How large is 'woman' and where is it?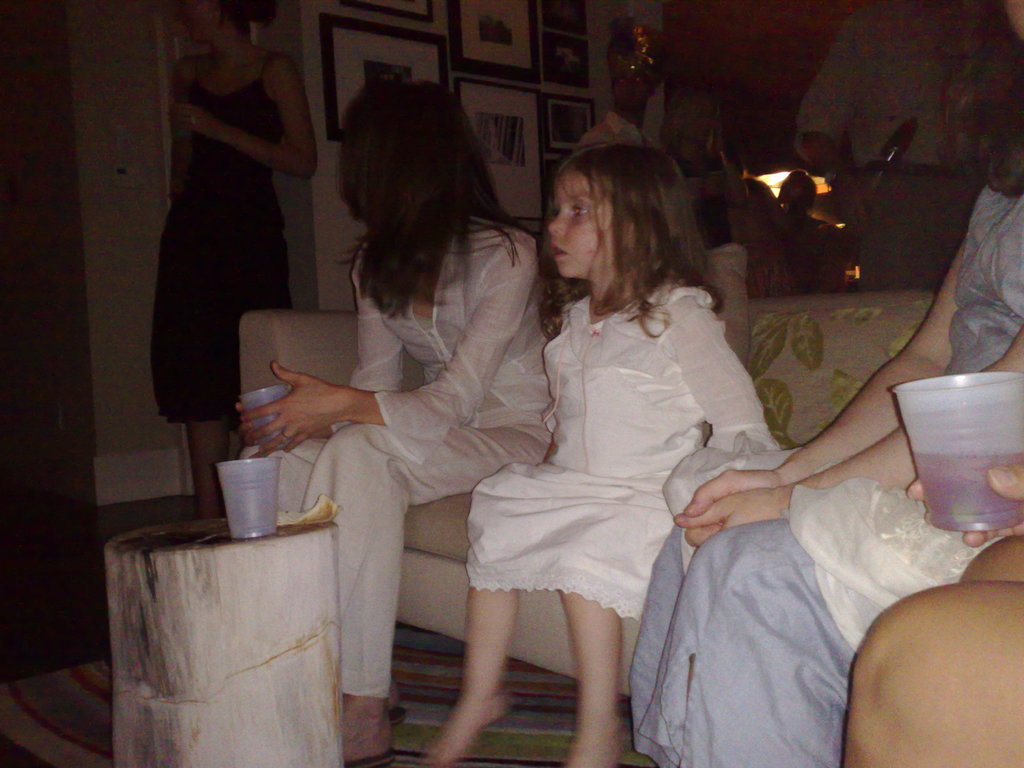
Bounding box: (262,91,562,746).
